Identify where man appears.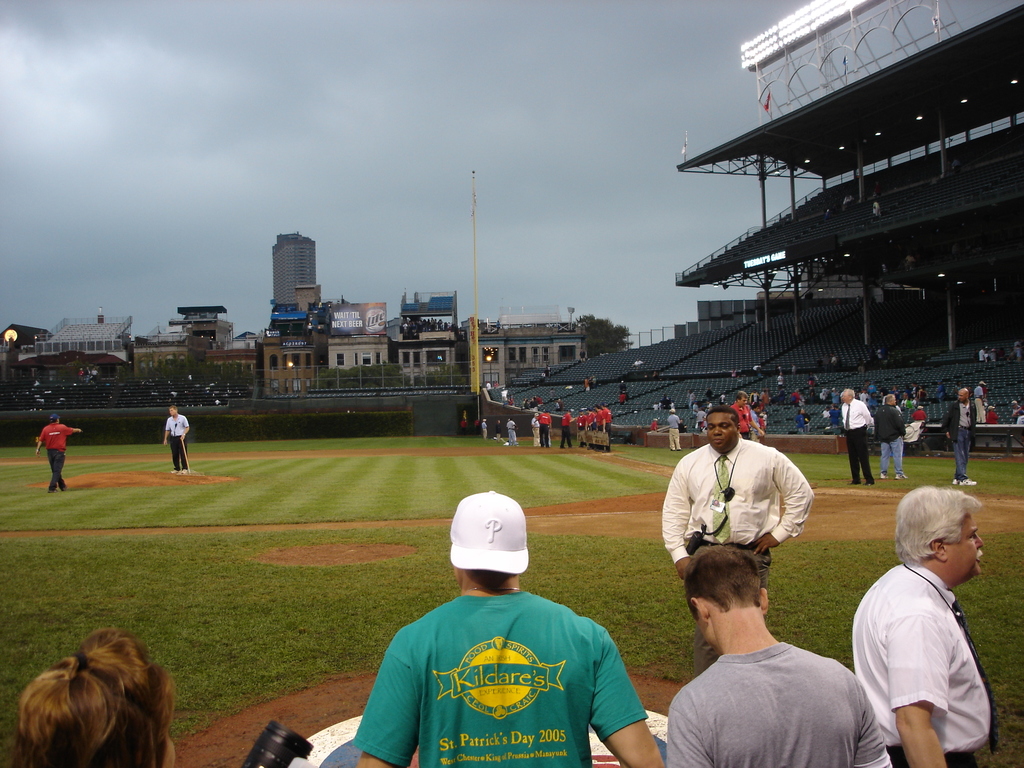
Appears at bbox=(730, 392, 760, 438).
